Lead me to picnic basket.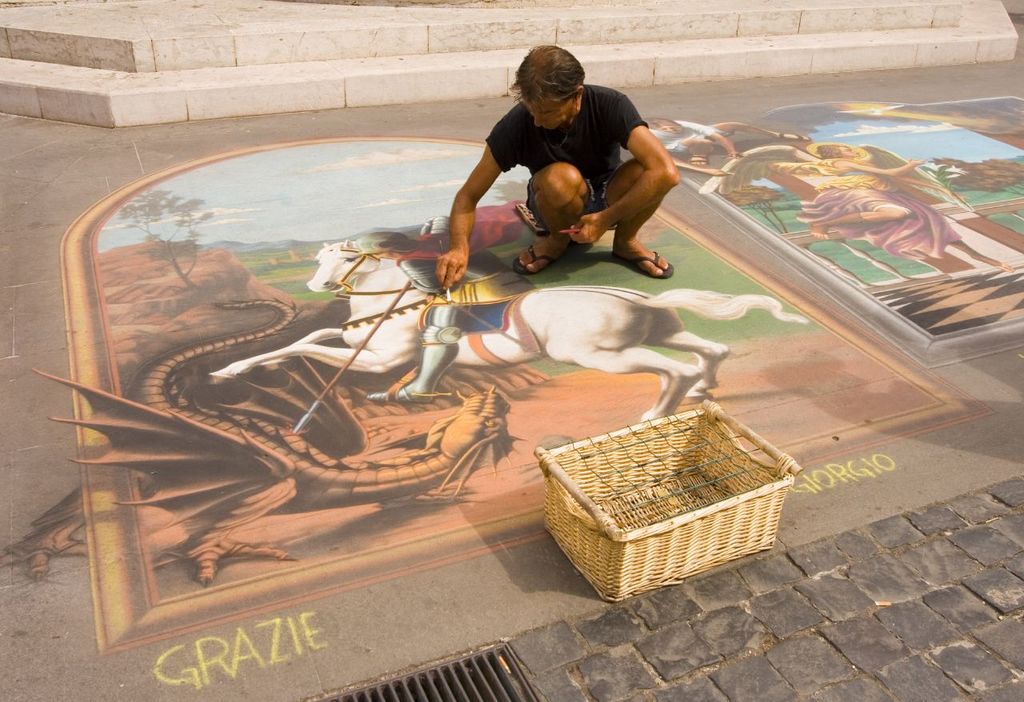
Lead to (532,398,806,602).
